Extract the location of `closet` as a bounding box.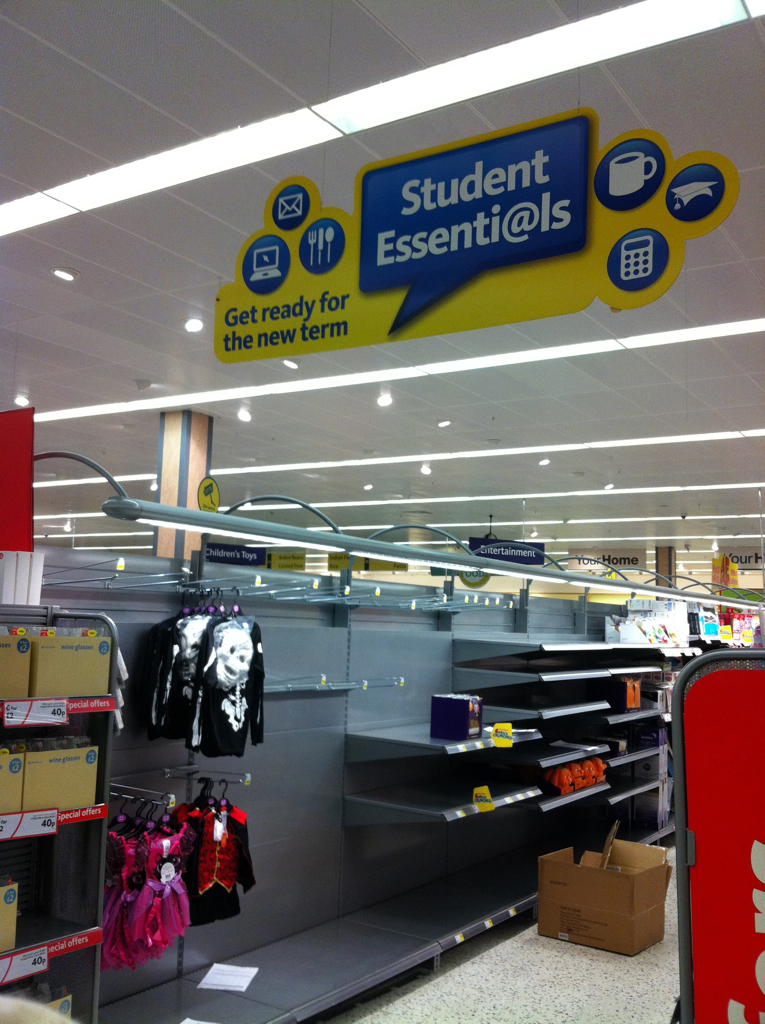
detection(0, 452, 764, 1023).
